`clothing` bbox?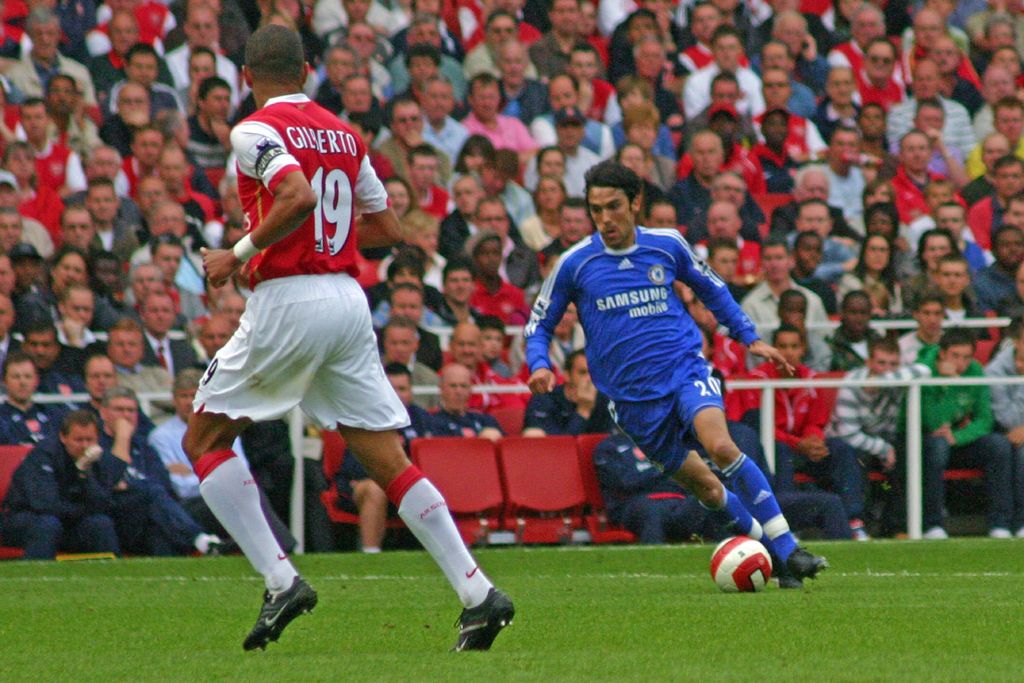
[x1=2, y1=395, x2=56, y2=447]
